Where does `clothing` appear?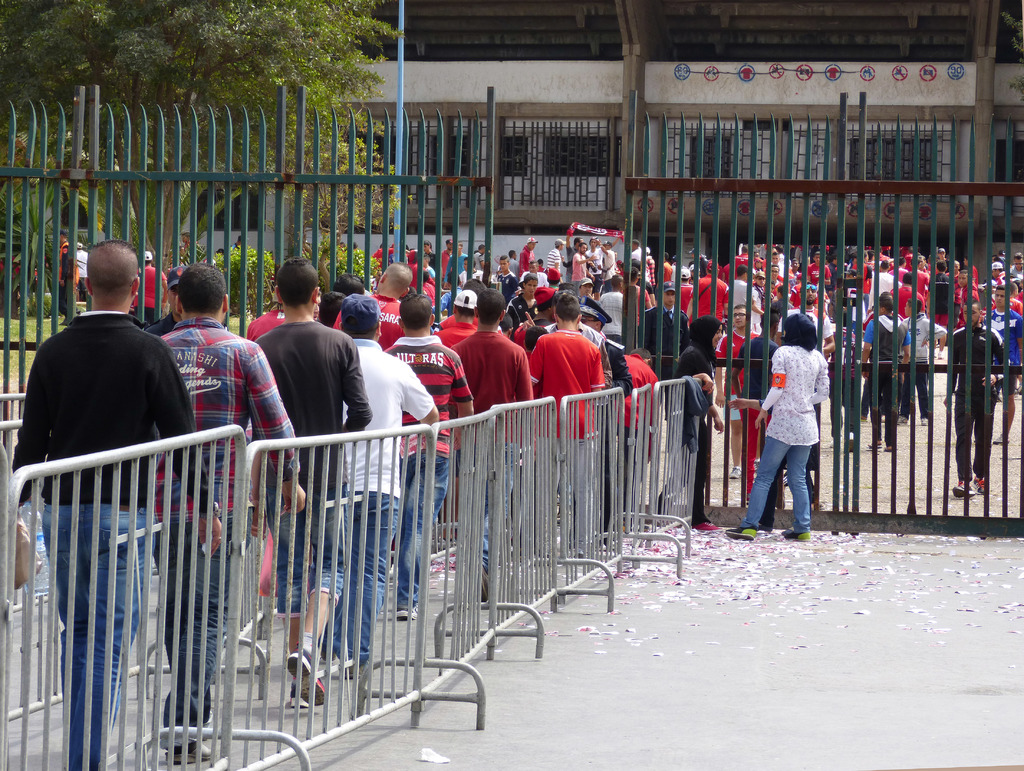
Appears at crop(11, 300, 219, 770).
